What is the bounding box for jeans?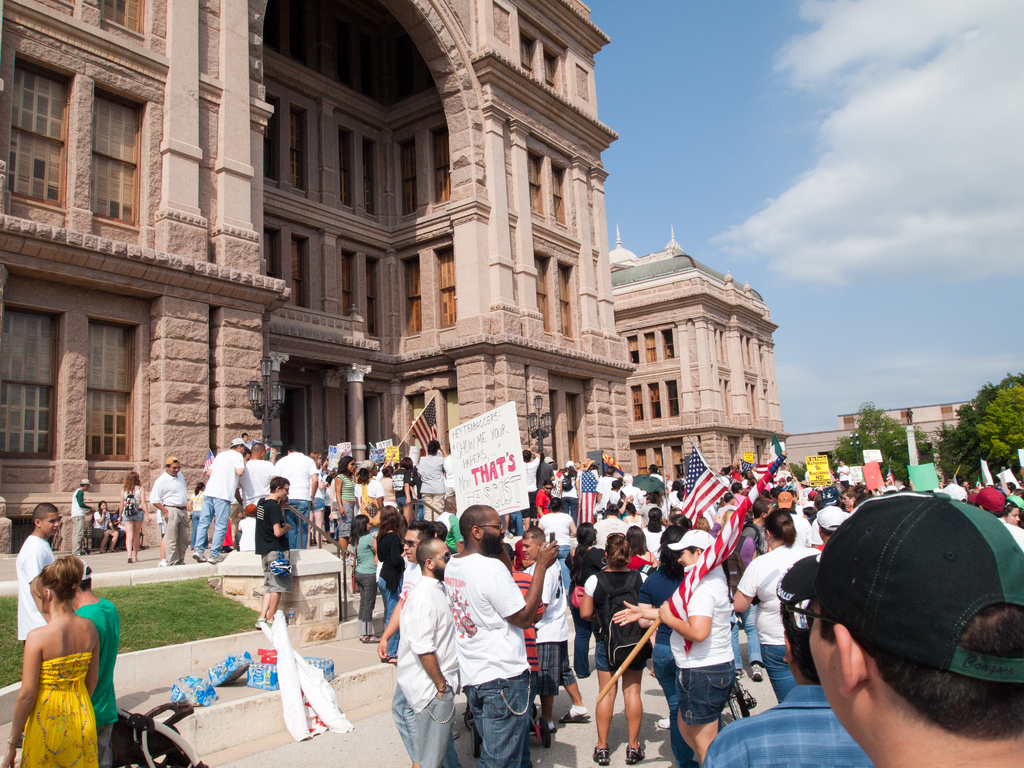
649:646:676:694.
